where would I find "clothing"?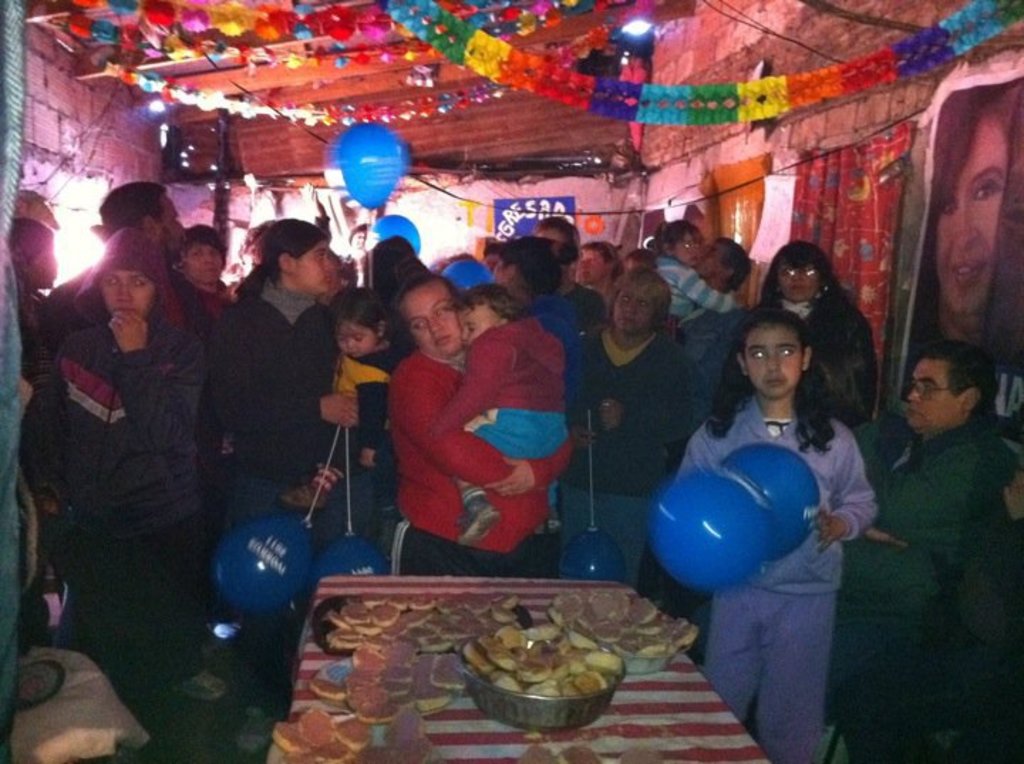
At bbox=[383, 343, 542, 566].
